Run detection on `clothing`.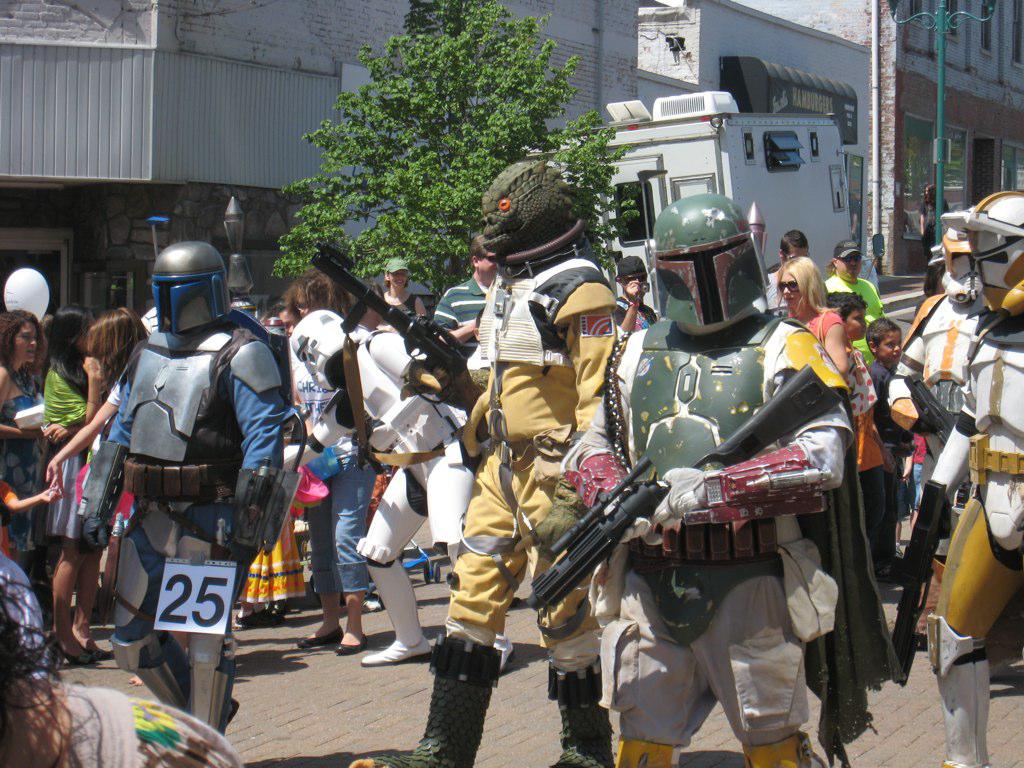
Result: 949/313/1023/720.
